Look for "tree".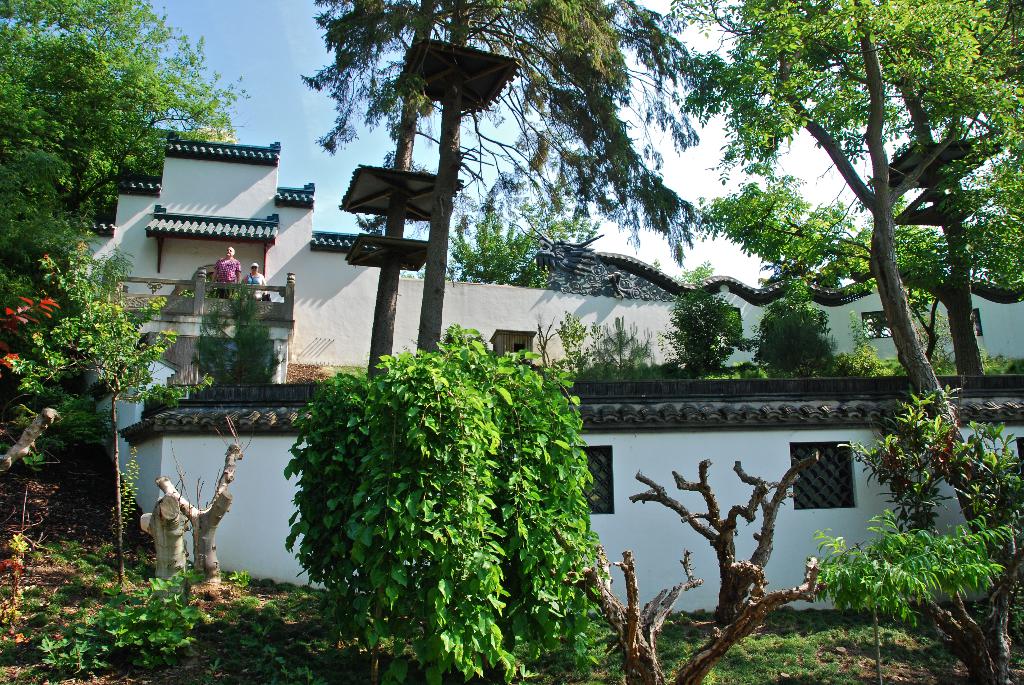
Found: 691/159/982/367.
